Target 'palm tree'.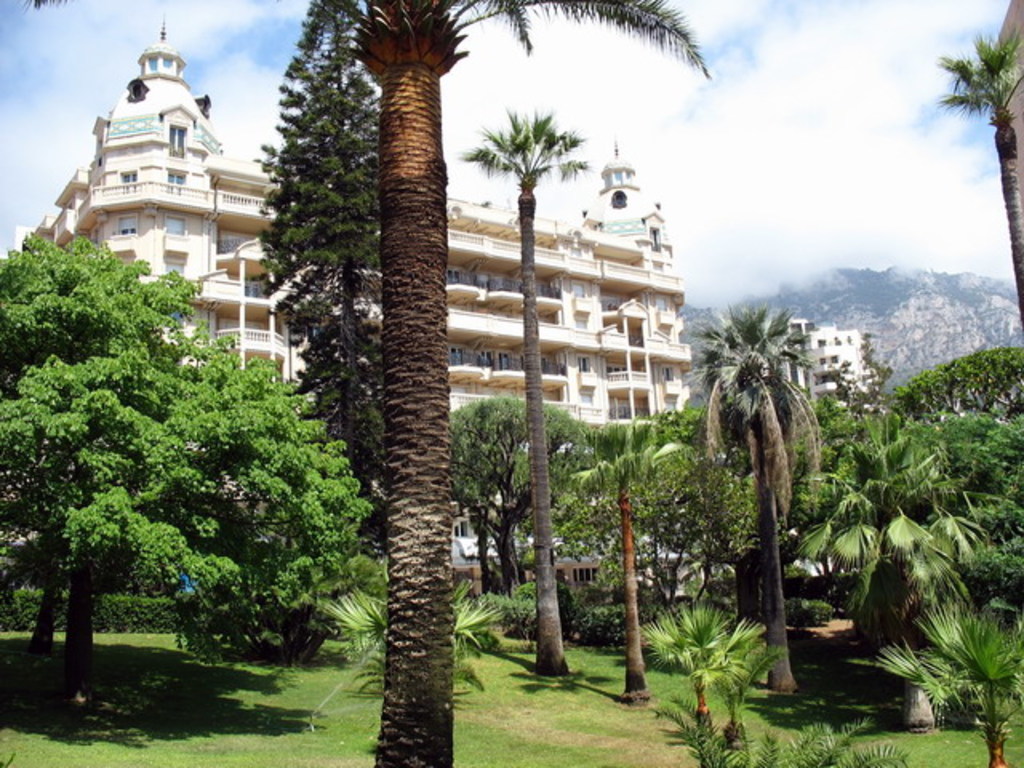
Target region: select_region(275, 0, 726, 766).
